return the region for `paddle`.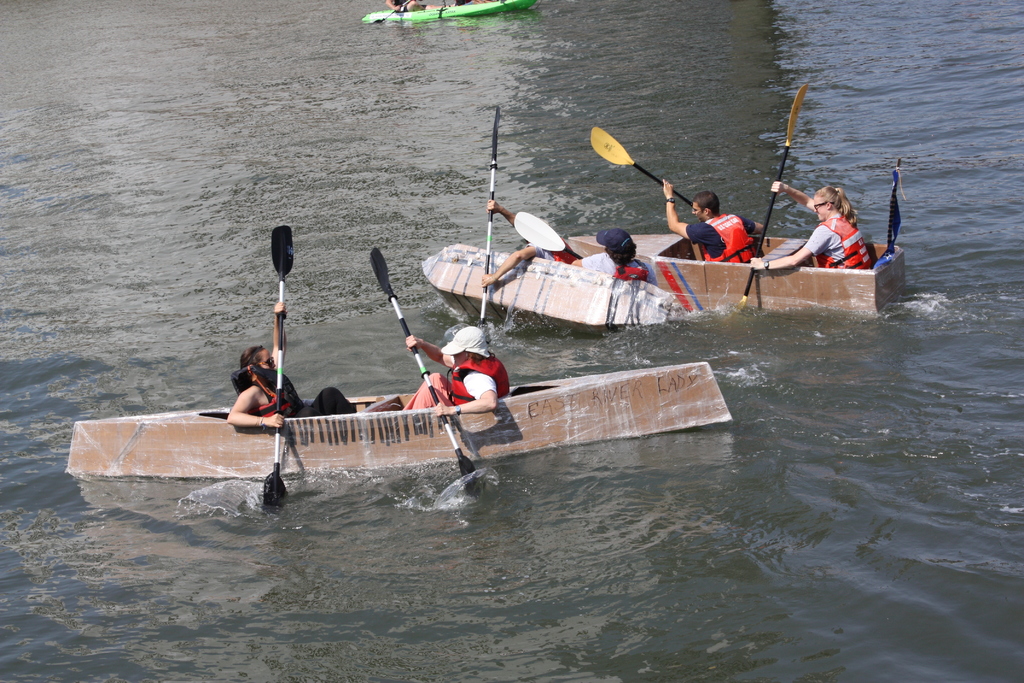
(x1=479, y1=107, x2=500, y2=341).
